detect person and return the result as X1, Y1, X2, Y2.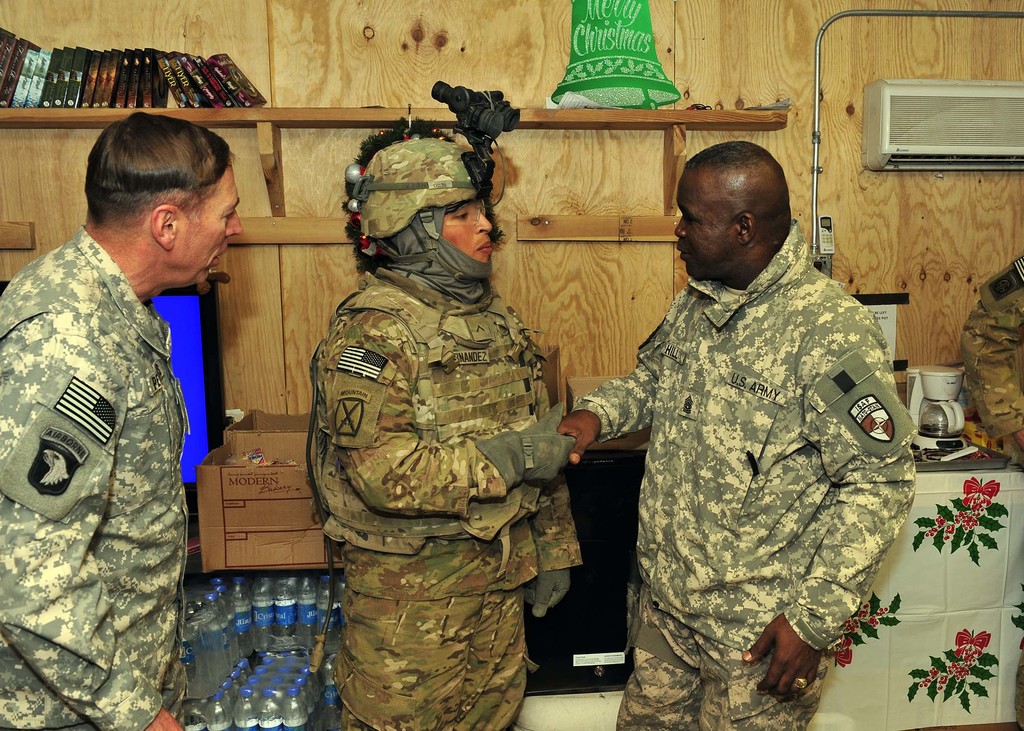
10, 103, 235, 695.
